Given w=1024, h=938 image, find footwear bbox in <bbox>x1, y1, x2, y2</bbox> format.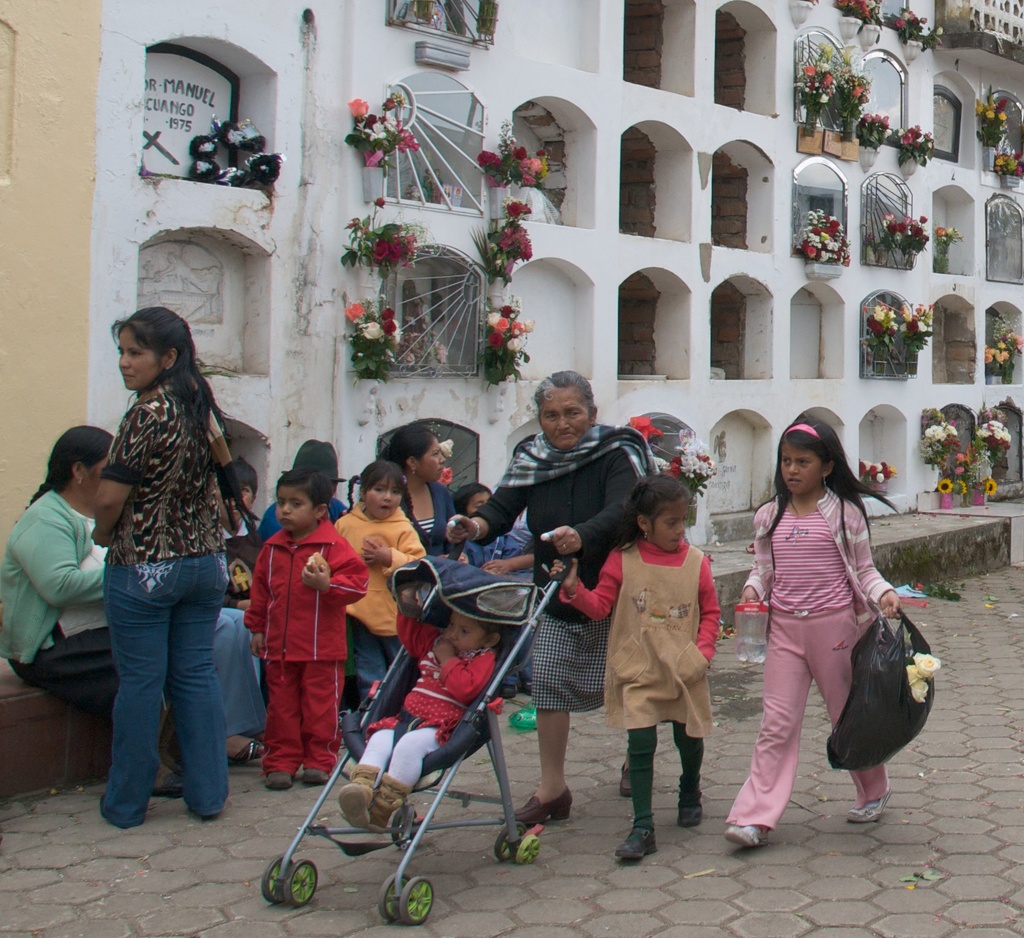
<bbox>609, 821, 659, 864</bbox>.
